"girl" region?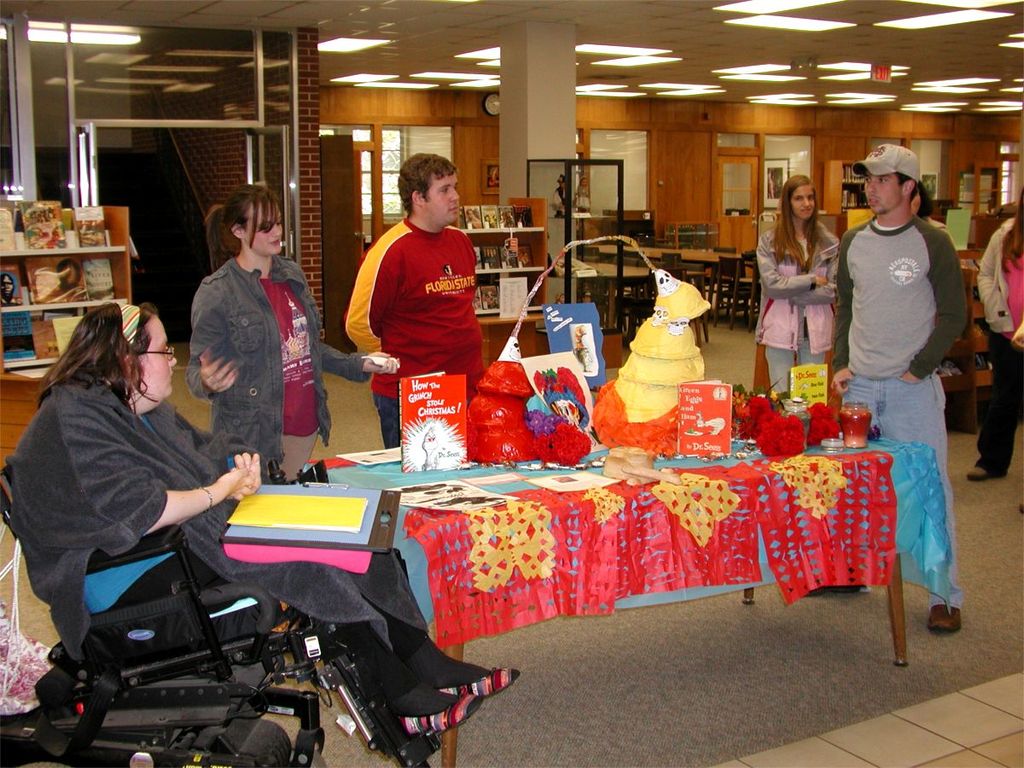
rect(755, 175, 841, 393)
